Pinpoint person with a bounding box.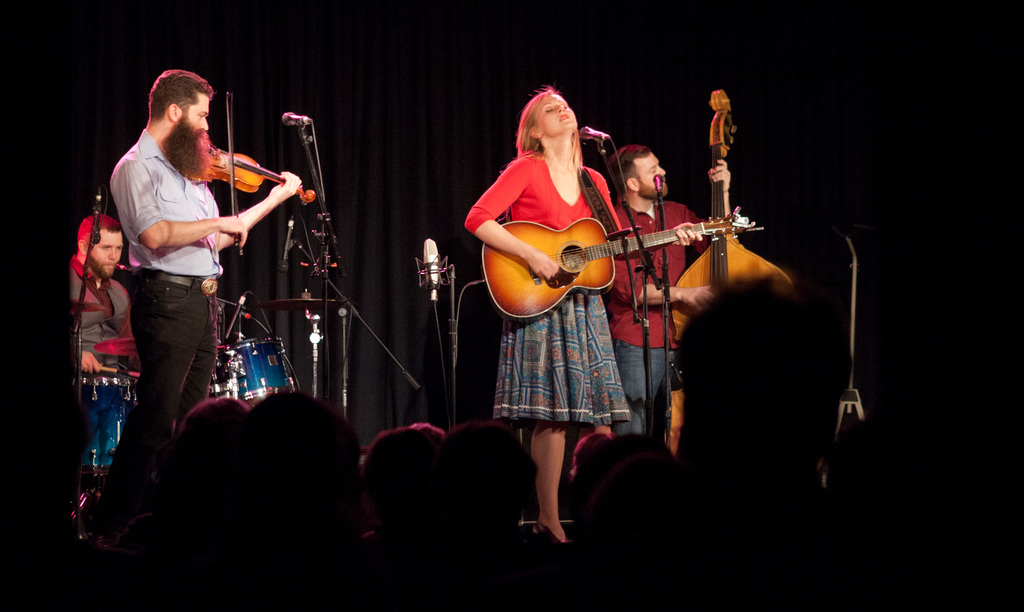
l=68, t=211, r=136, b=476.
